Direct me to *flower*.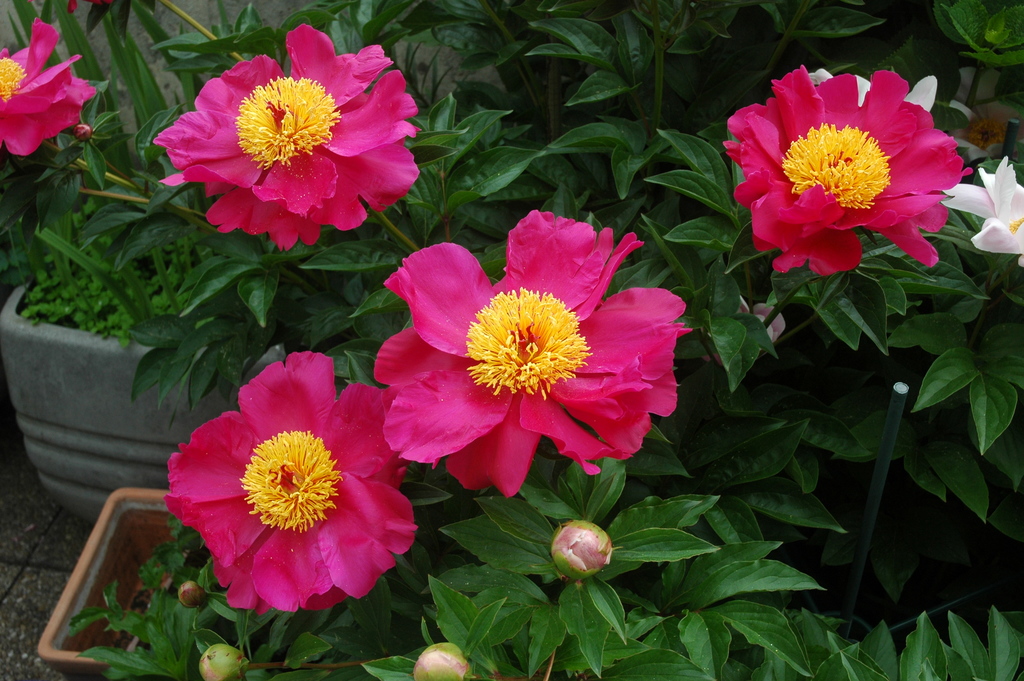
Direction: 0:19:97:156.
